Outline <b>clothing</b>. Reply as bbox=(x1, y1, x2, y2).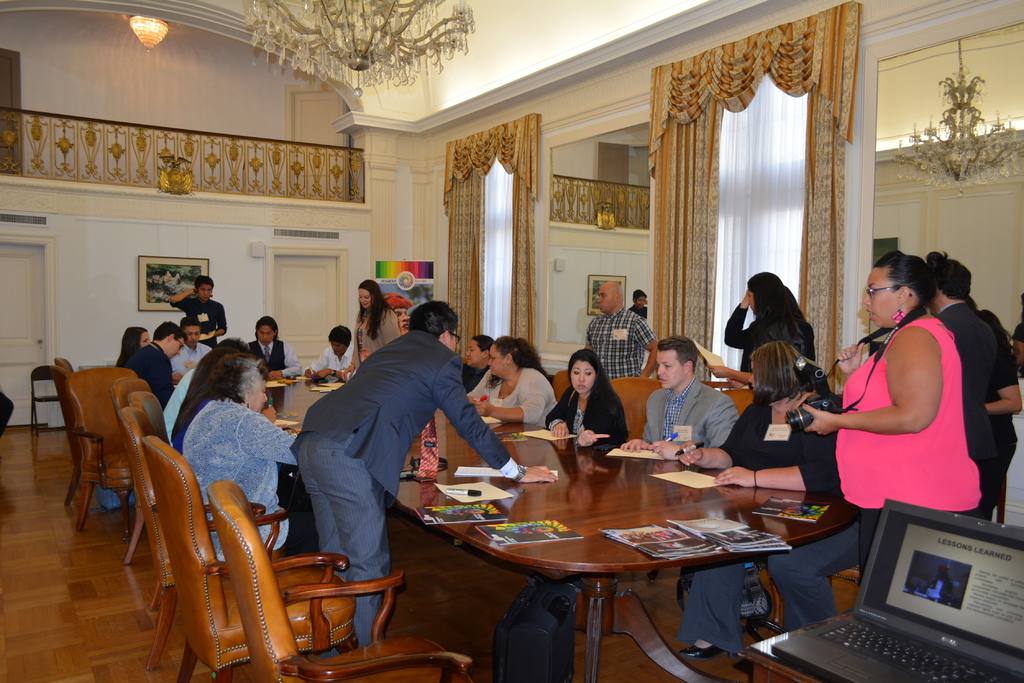
bbox=(637, 375, 740, 450).
